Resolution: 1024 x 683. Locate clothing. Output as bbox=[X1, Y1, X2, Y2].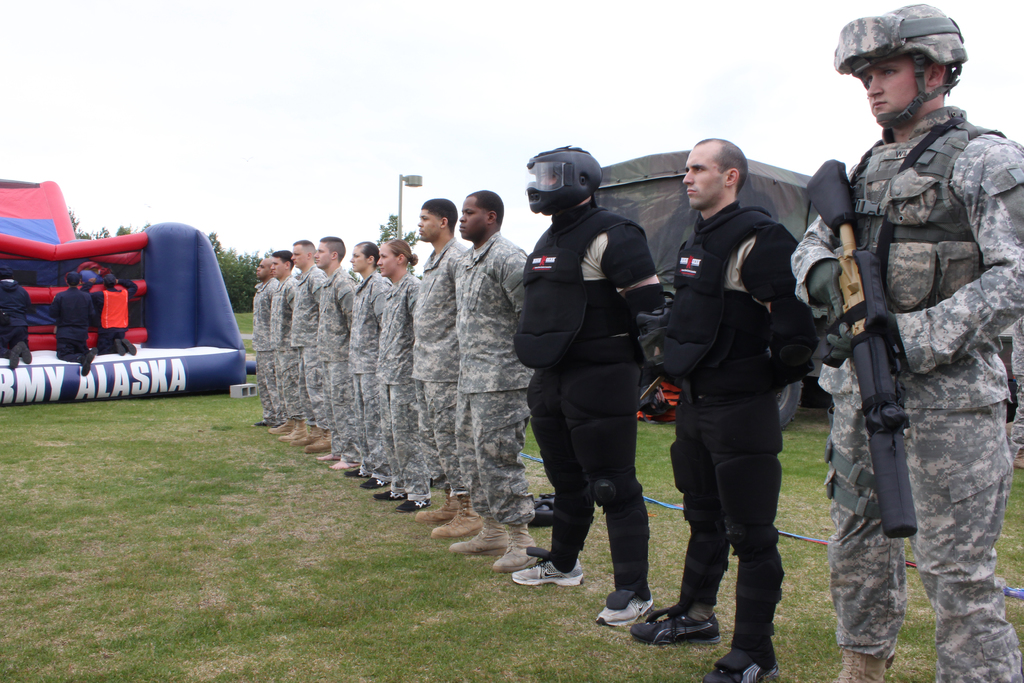
bbox=[49, 292, 94, 363].
